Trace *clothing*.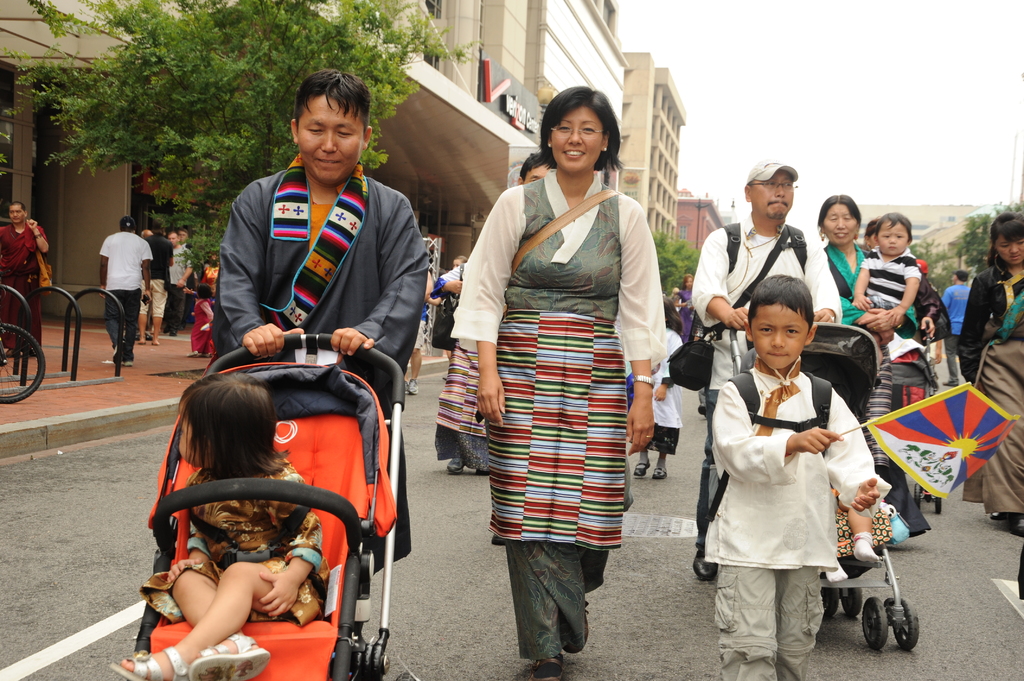
Traced to [left=141, top=234, right=174, bottom=319].
